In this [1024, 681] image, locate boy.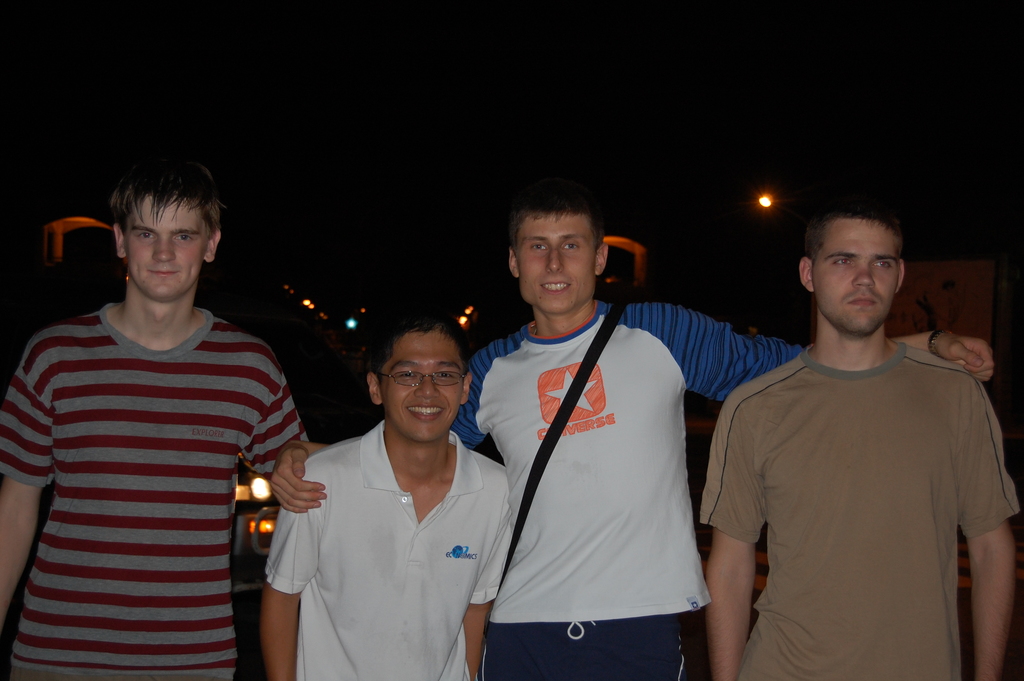
Bounding box: [x1=269, y1=188, x2=996, y2=680].
